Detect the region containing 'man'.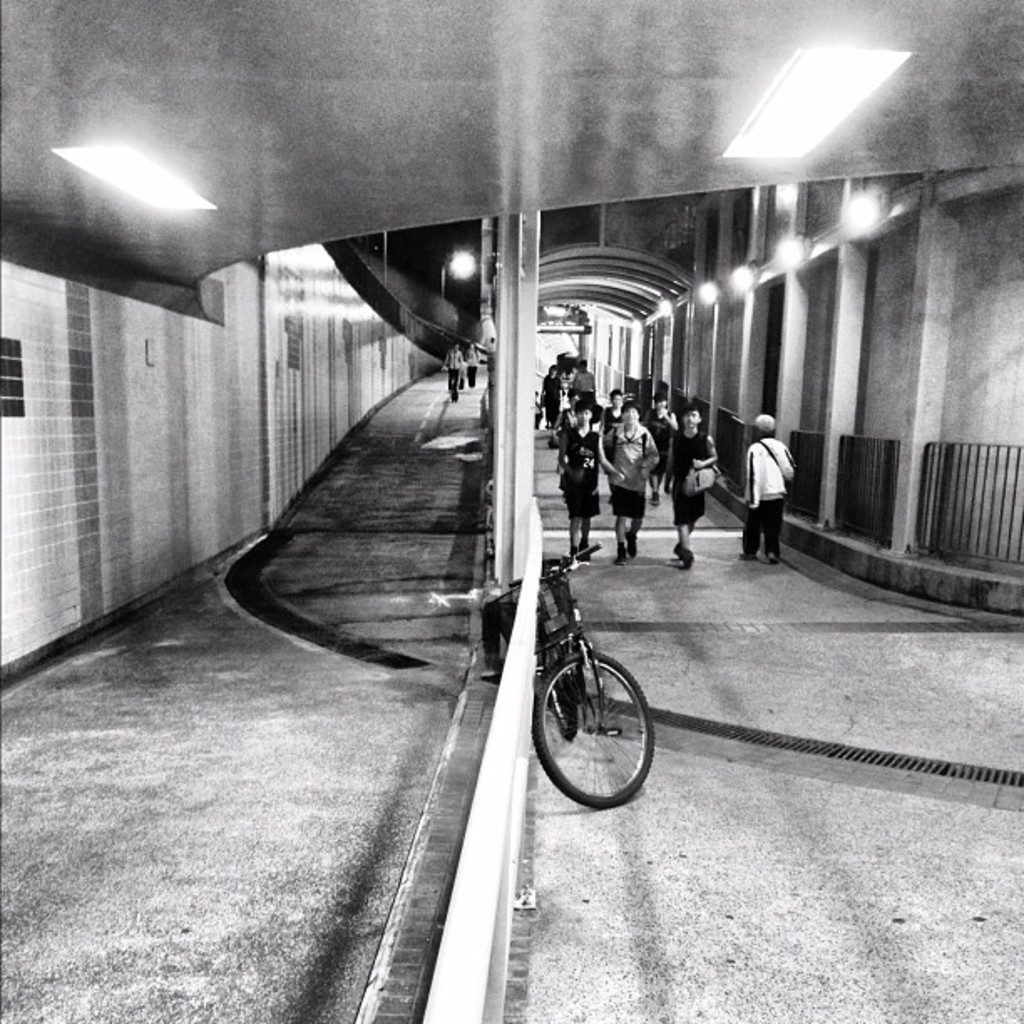
[left=648, top=387, right=676, bottom=505].
